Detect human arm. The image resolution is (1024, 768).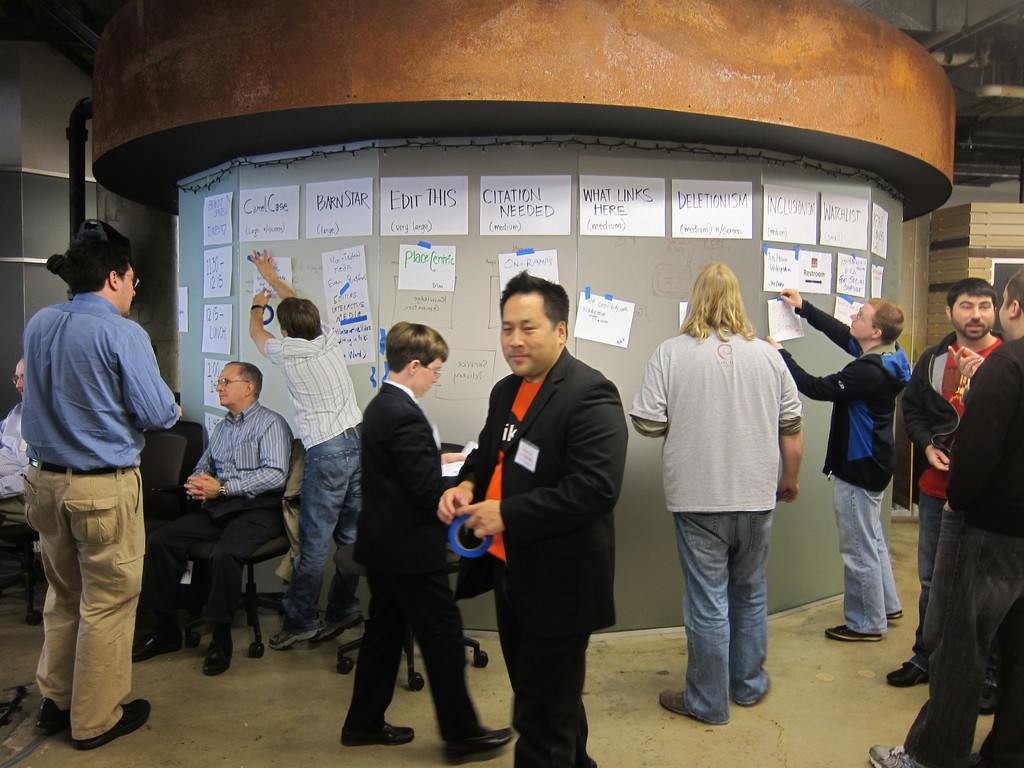
(122, 326, 180, 429).
